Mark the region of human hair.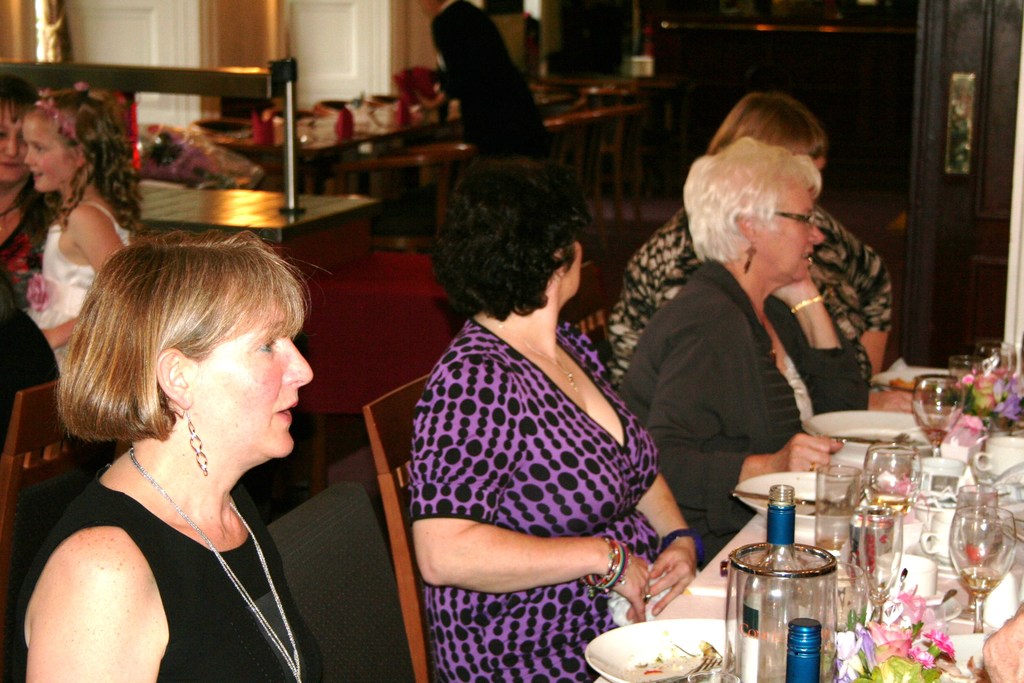
Region: BBox(40, 80, 147, 227).
